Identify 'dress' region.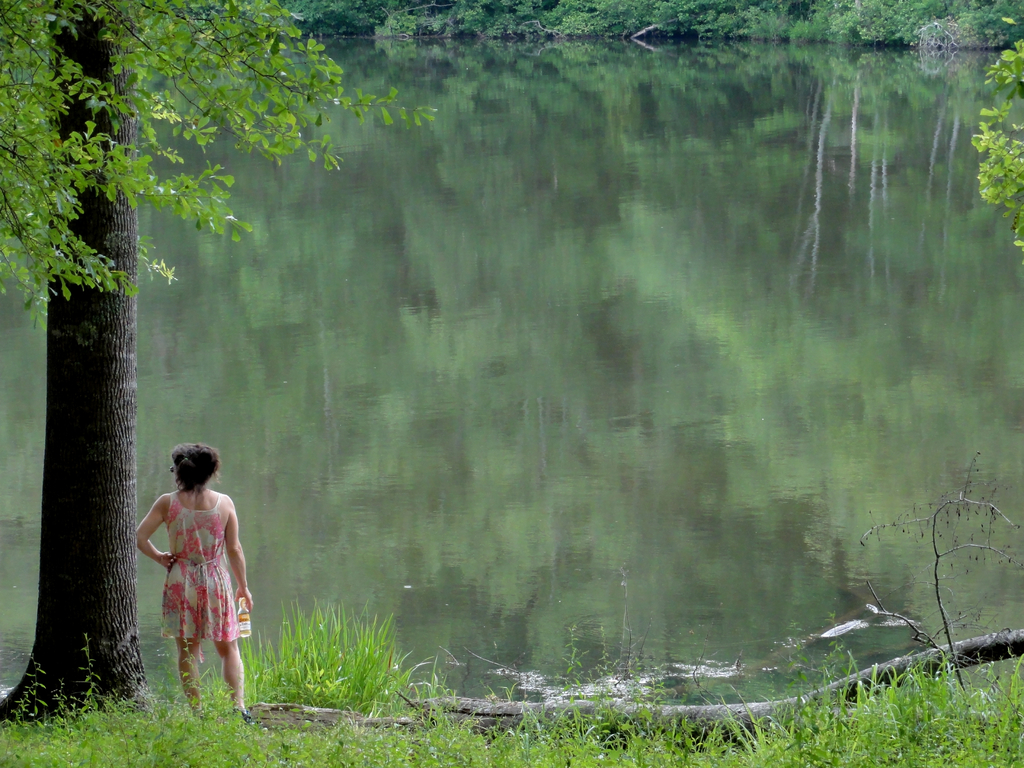
Region: locate(161, 493, 241, 643).
